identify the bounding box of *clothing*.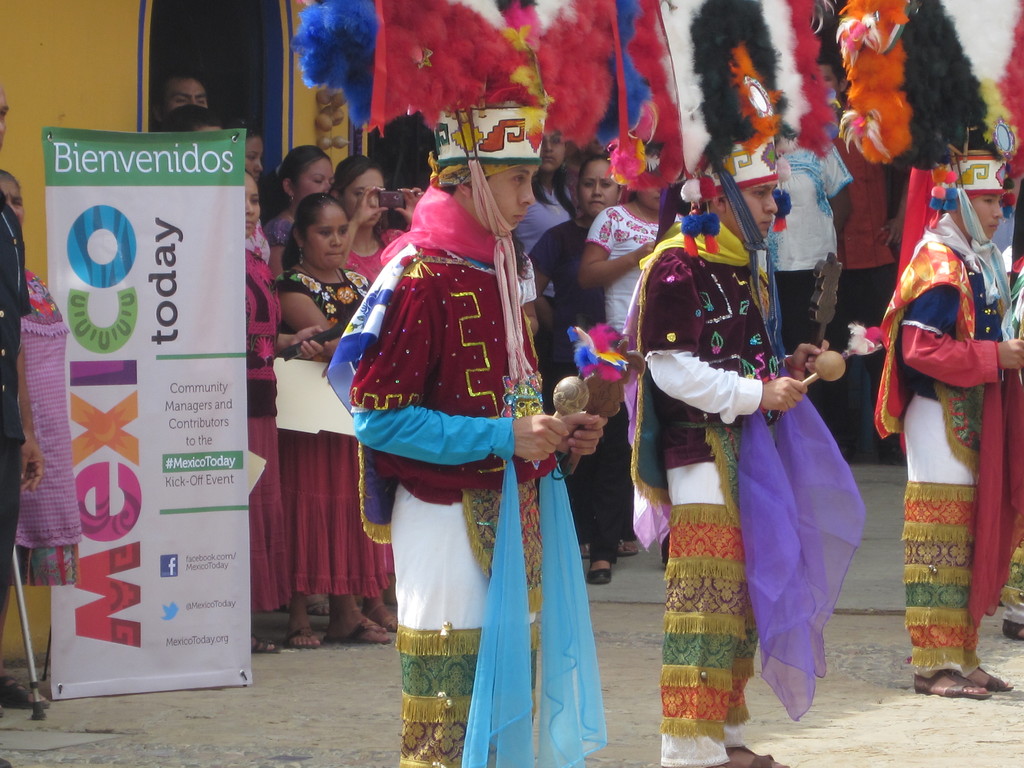
rect(7, 266, 81, 591).
